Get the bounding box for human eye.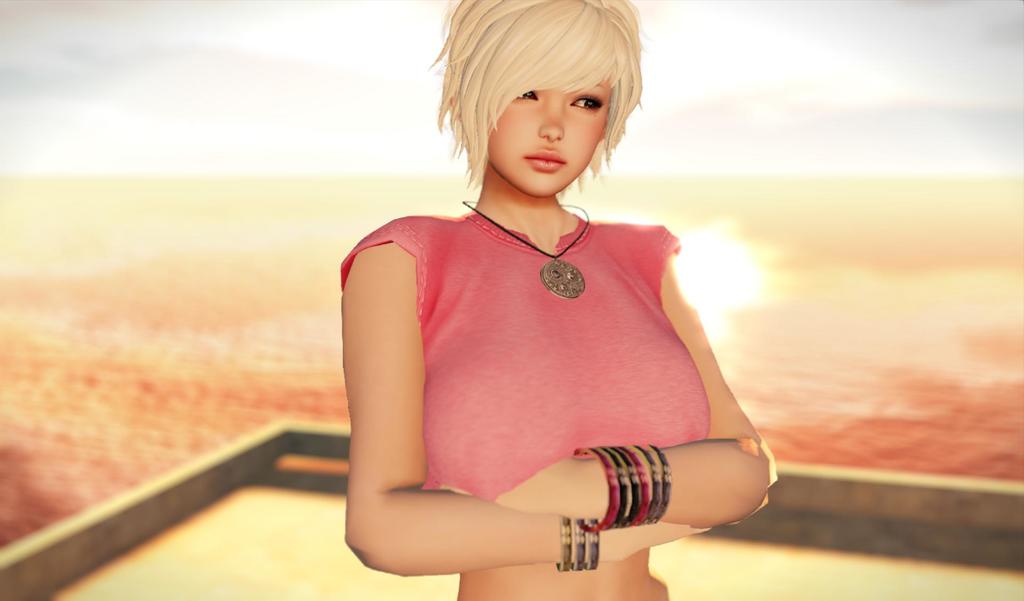
566:87:607:116.
